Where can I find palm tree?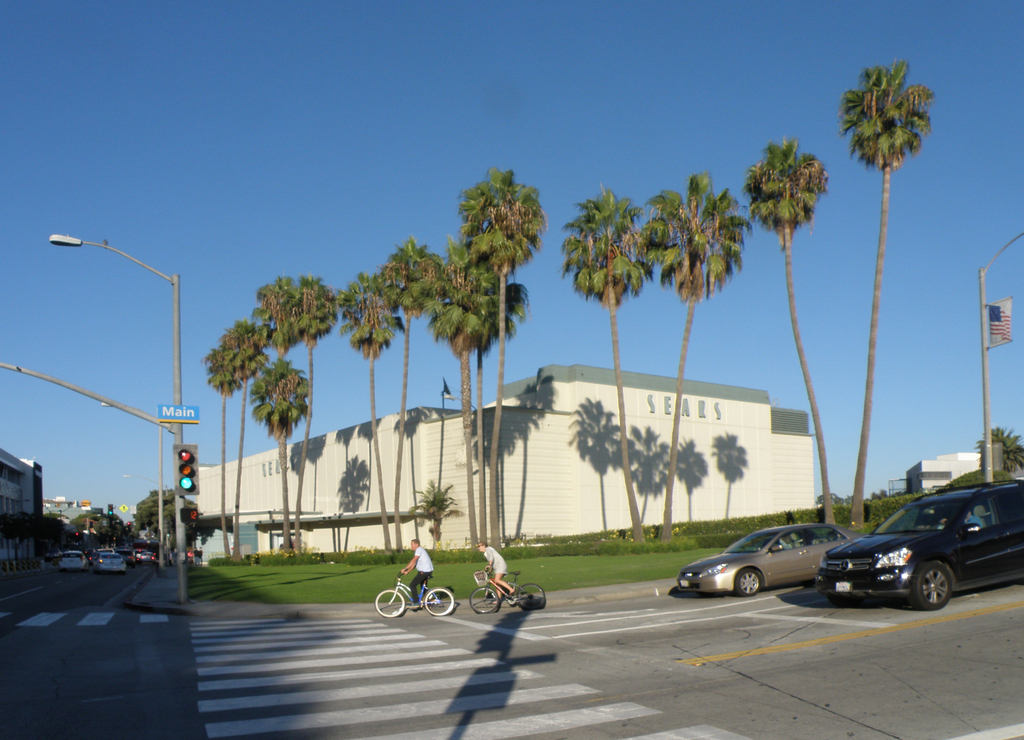
You can find it at 204, 324, 256, 503.
